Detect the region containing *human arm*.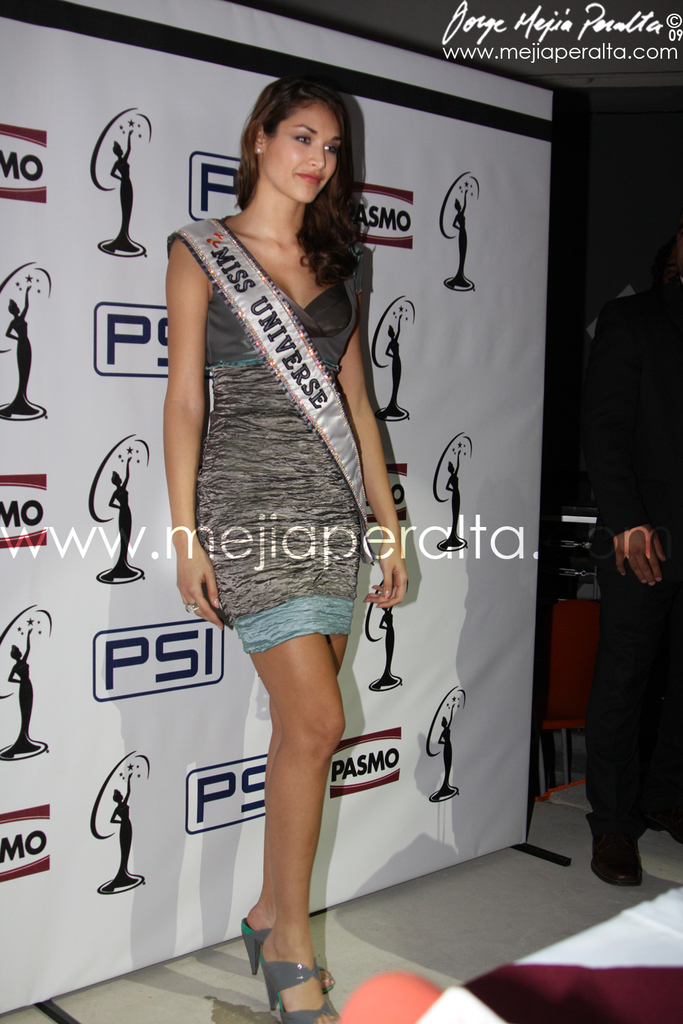
crop(146, 213, 225, 621).
